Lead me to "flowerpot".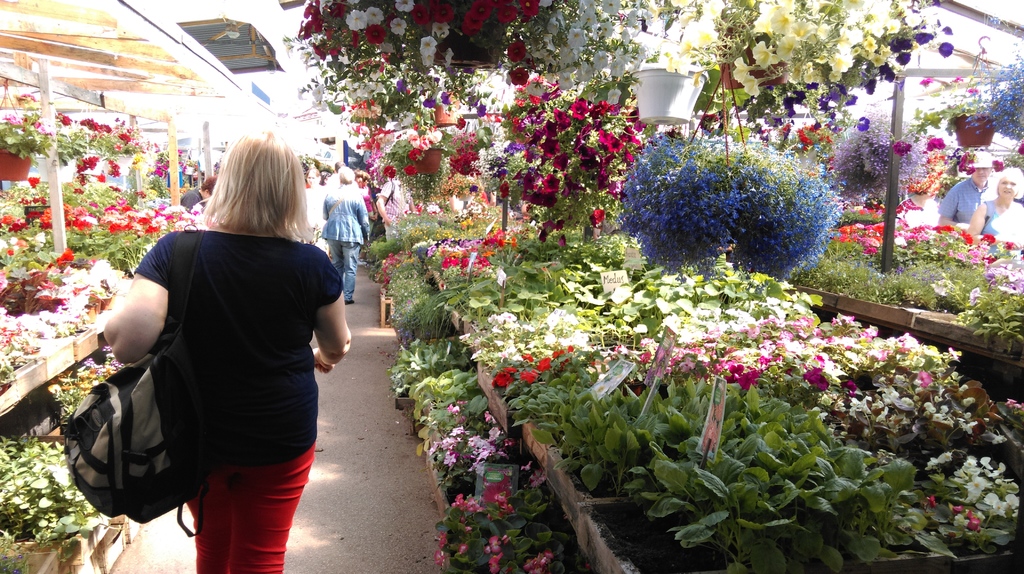
Lead to left=954, top=115, right=995, bottom=148.
